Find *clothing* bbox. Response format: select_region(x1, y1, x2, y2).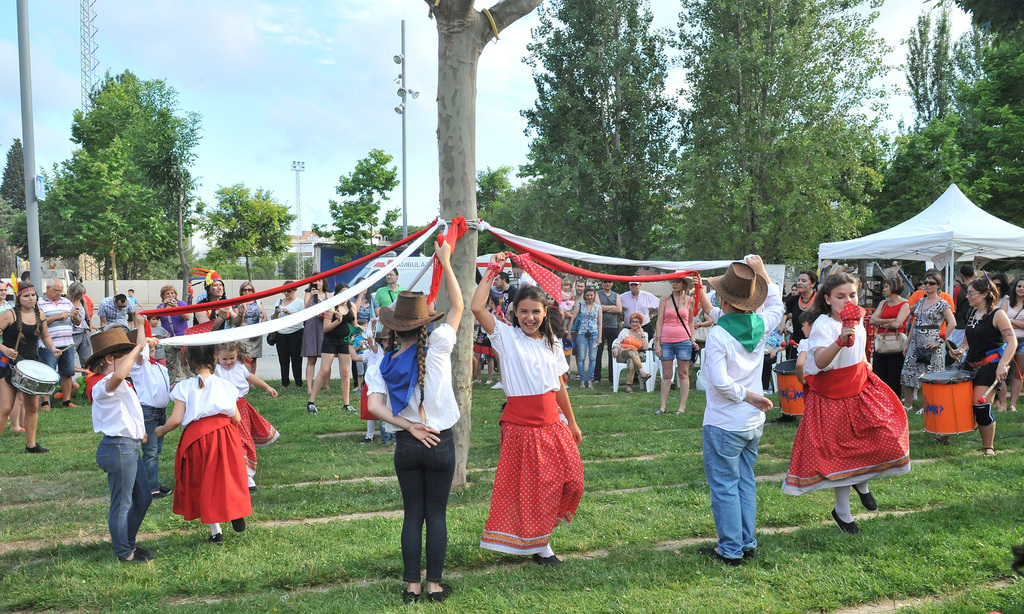
select_region(131, 359, 172, 483).
